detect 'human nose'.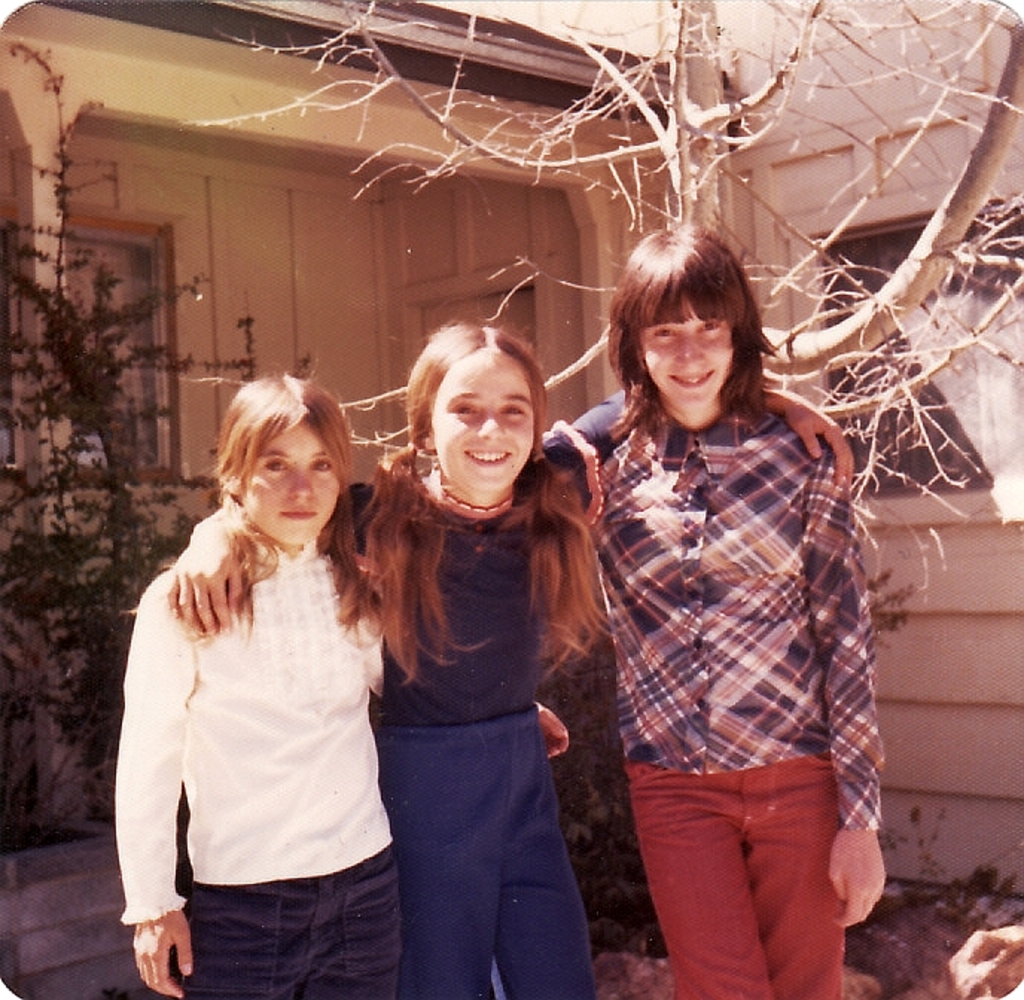
Detected at BBox(280, 466, 311, 501).
